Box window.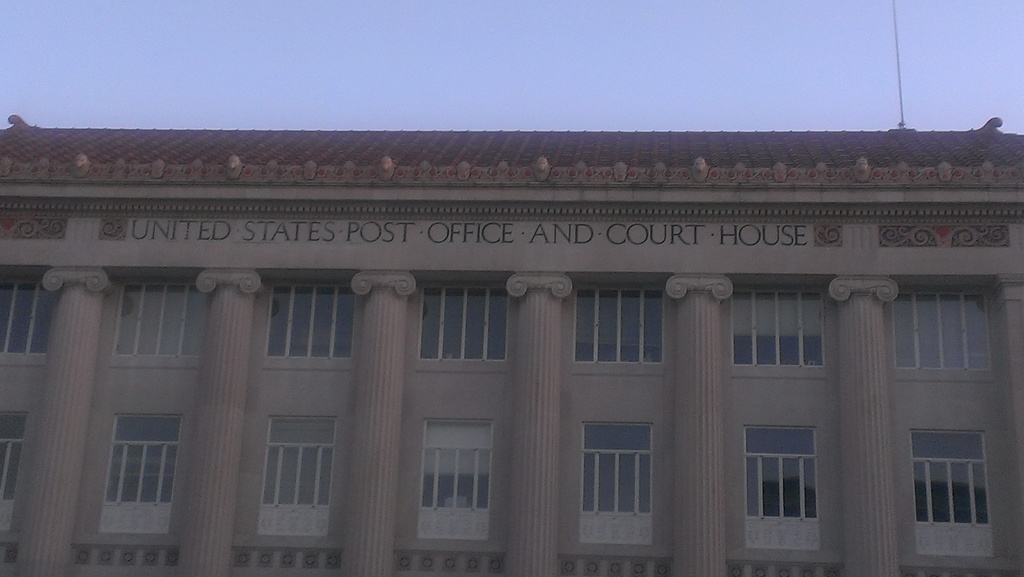
x1=412, y1=409, x2=492, y2=540.
